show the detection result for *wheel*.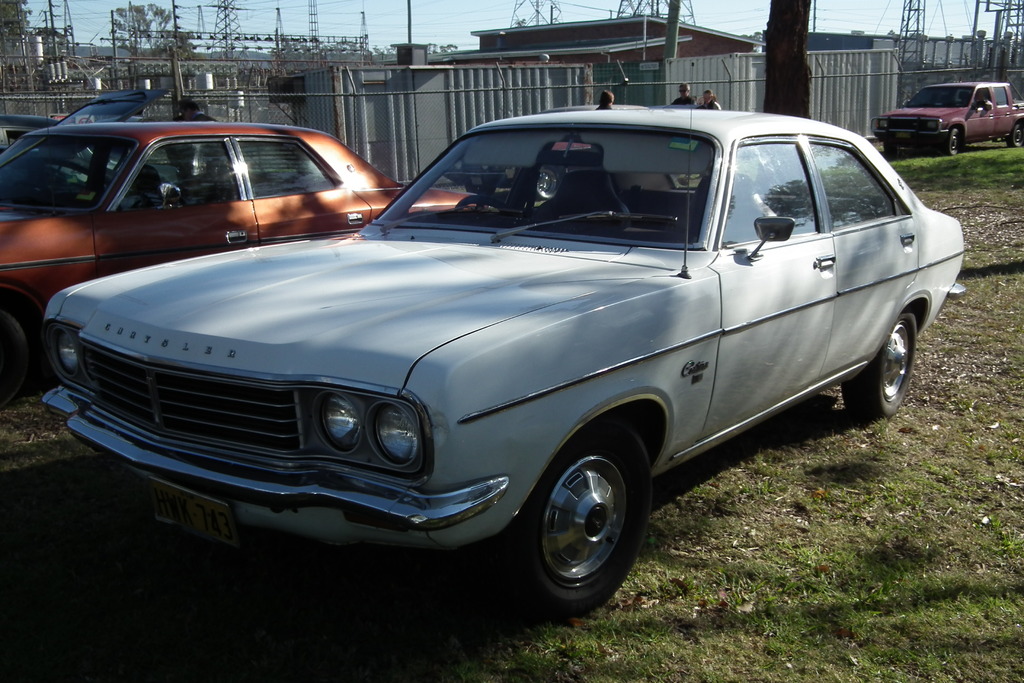
region(505, 416, 646, 609).
